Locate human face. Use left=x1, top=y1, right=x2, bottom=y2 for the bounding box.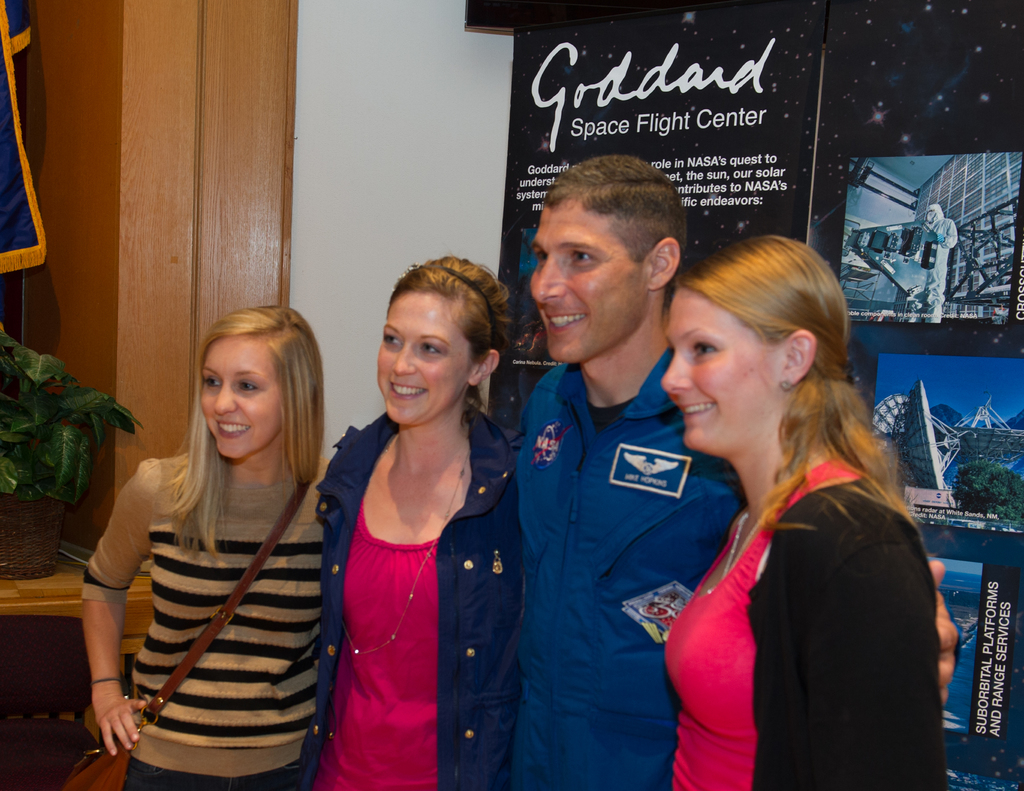
left=195, top=337, right=280, bottom=466.
